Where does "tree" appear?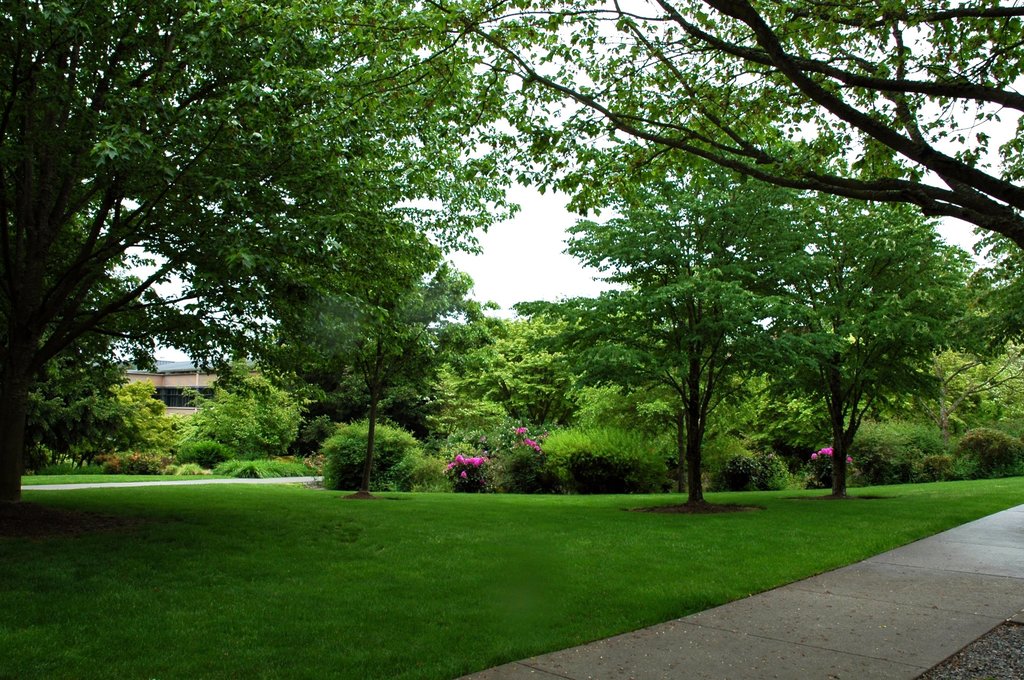
Appears at x1=543 y1=67 x2=905 y2=513.
